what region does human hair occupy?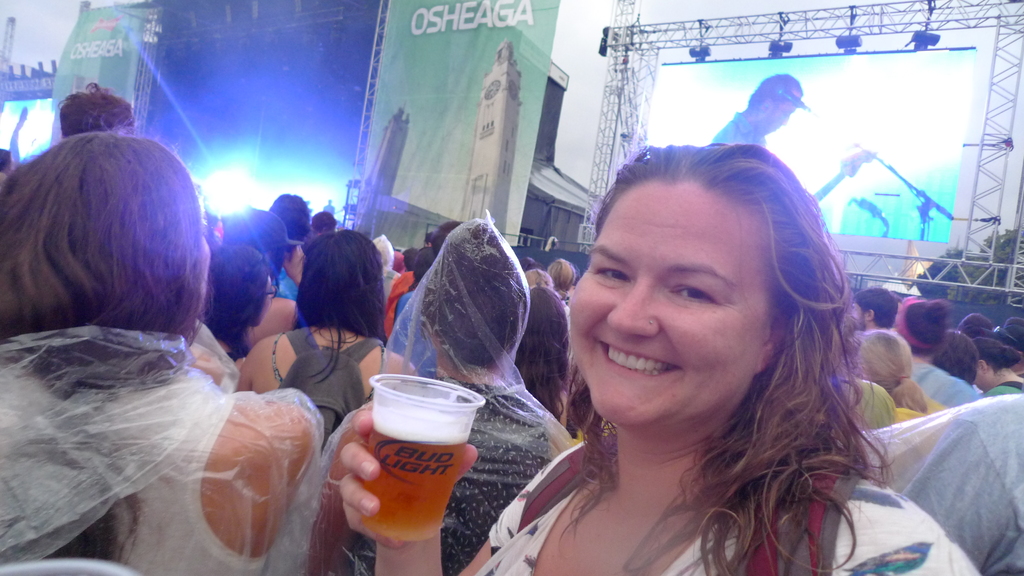
select_region(265, 192, 308, 239).
